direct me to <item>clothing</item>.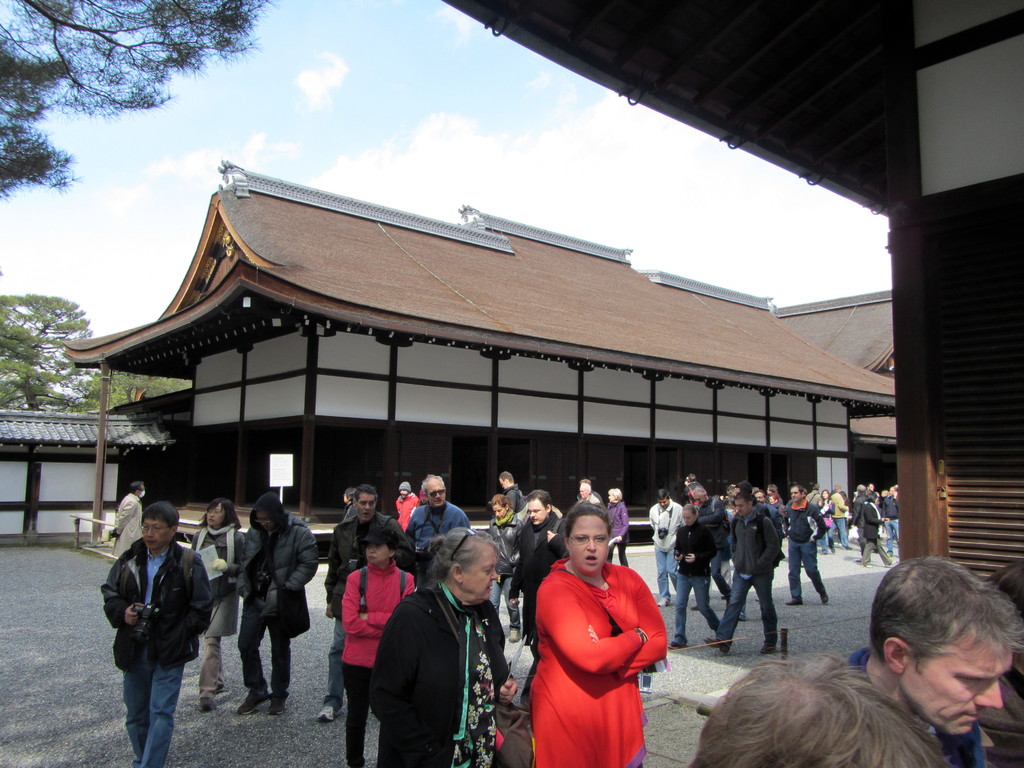
Direction: Rect(341, 557, 423, 767).
